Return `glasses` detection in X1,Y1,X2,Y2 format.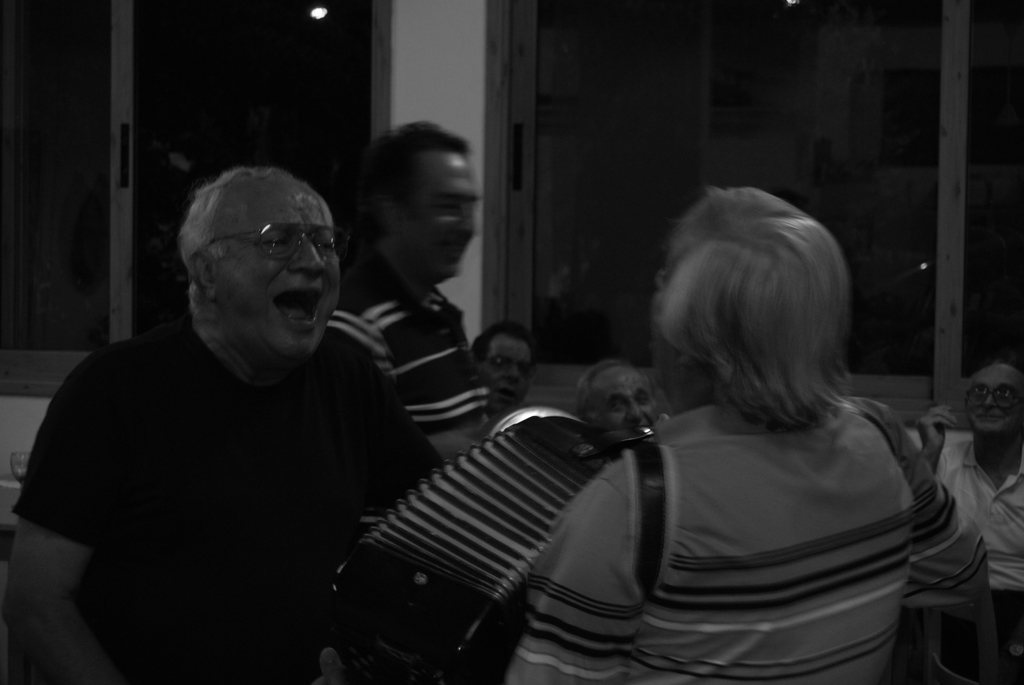
486,349,545,381.
